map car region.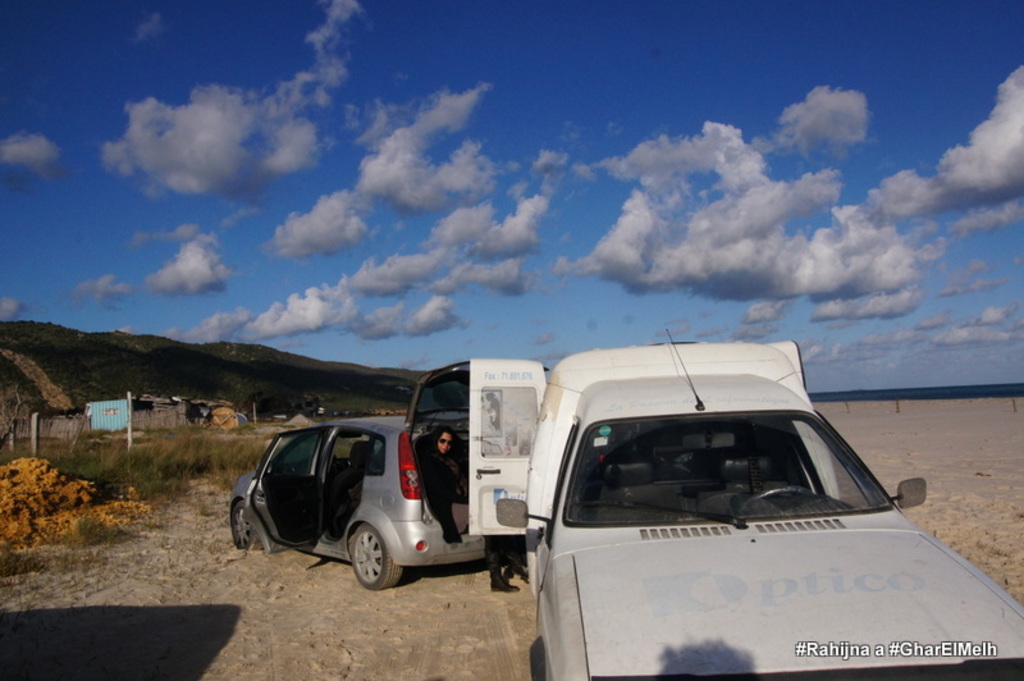
Mapped to {"x1": 224, "y1": 360, "x2": 550, "y2": 593}.
